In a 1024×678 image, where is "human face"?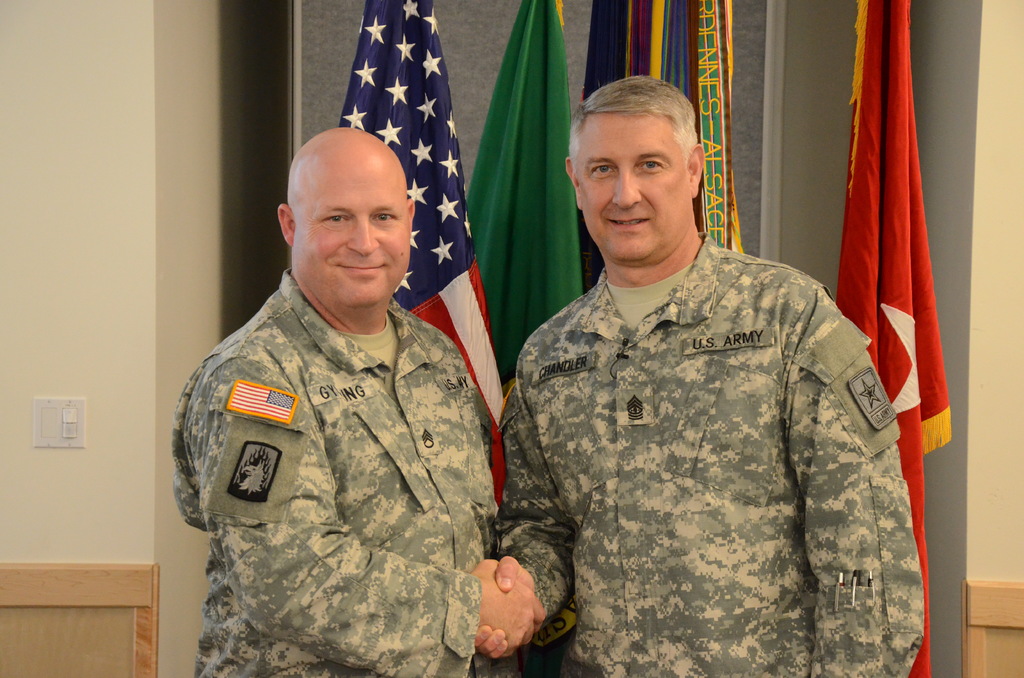
[579,120,693,268].
